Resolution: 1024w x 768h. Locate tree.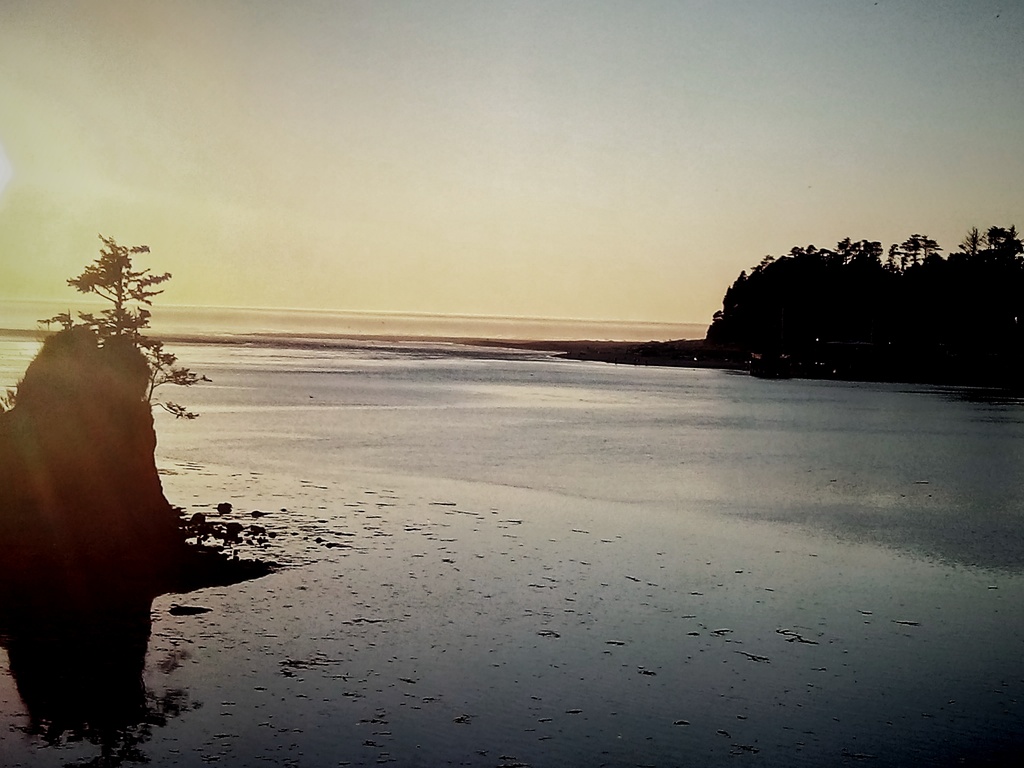
bbox=(46, 221, 170, 363).
